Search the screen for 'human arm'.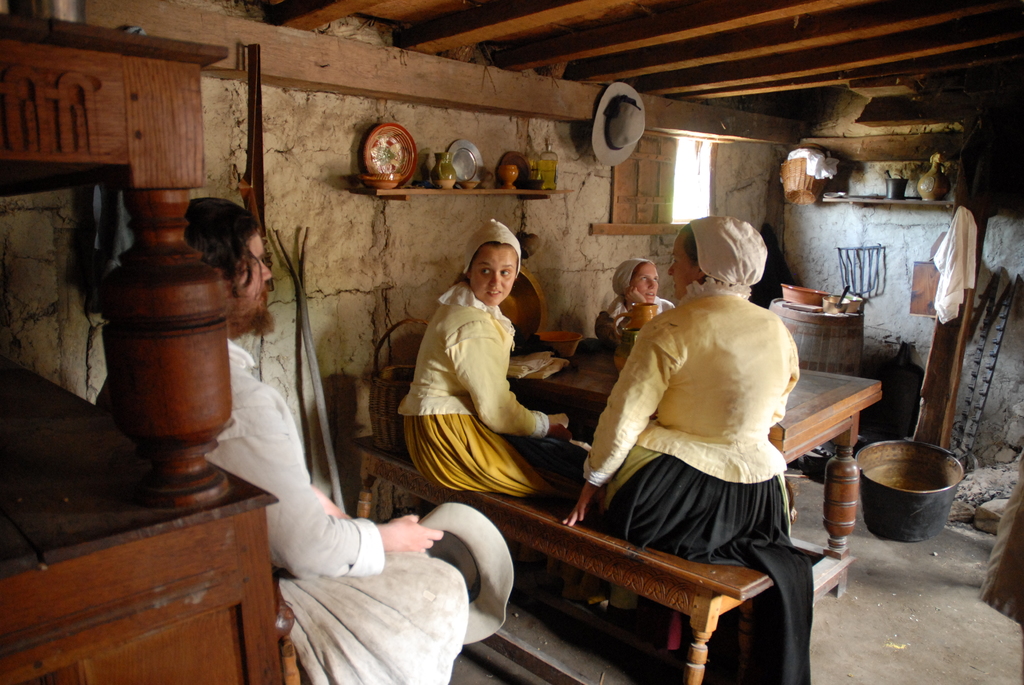
Found at region(230, 397, 440, 579).
